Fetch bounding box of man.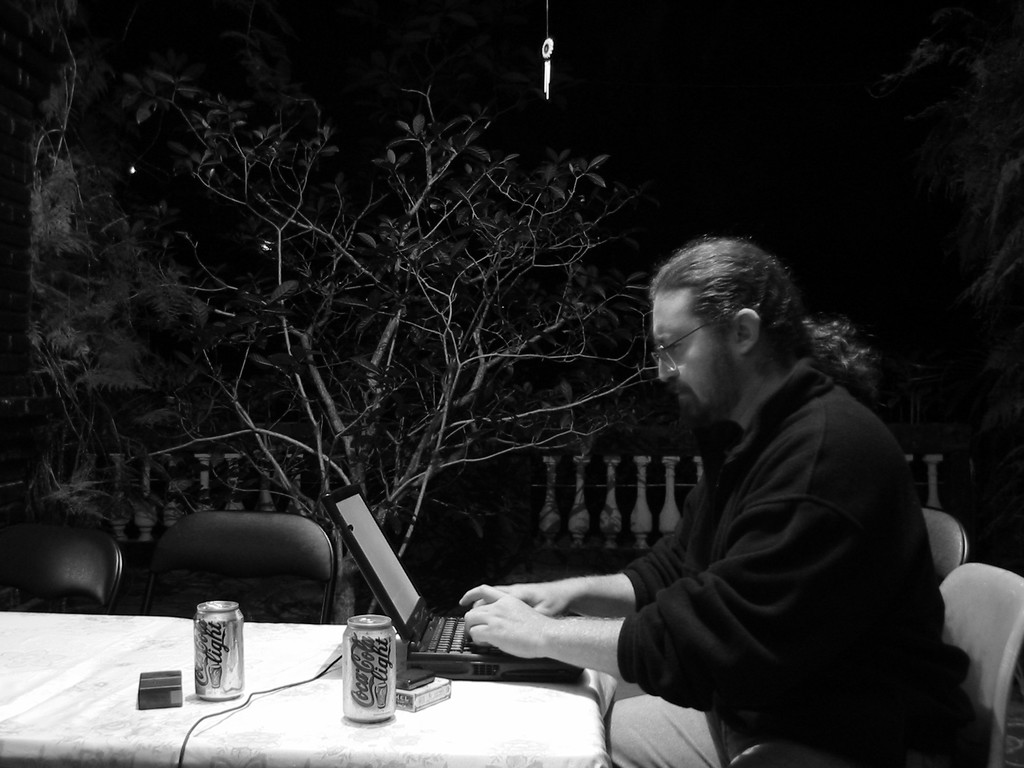
Bbox: <box>509,229,967,767</box>.
